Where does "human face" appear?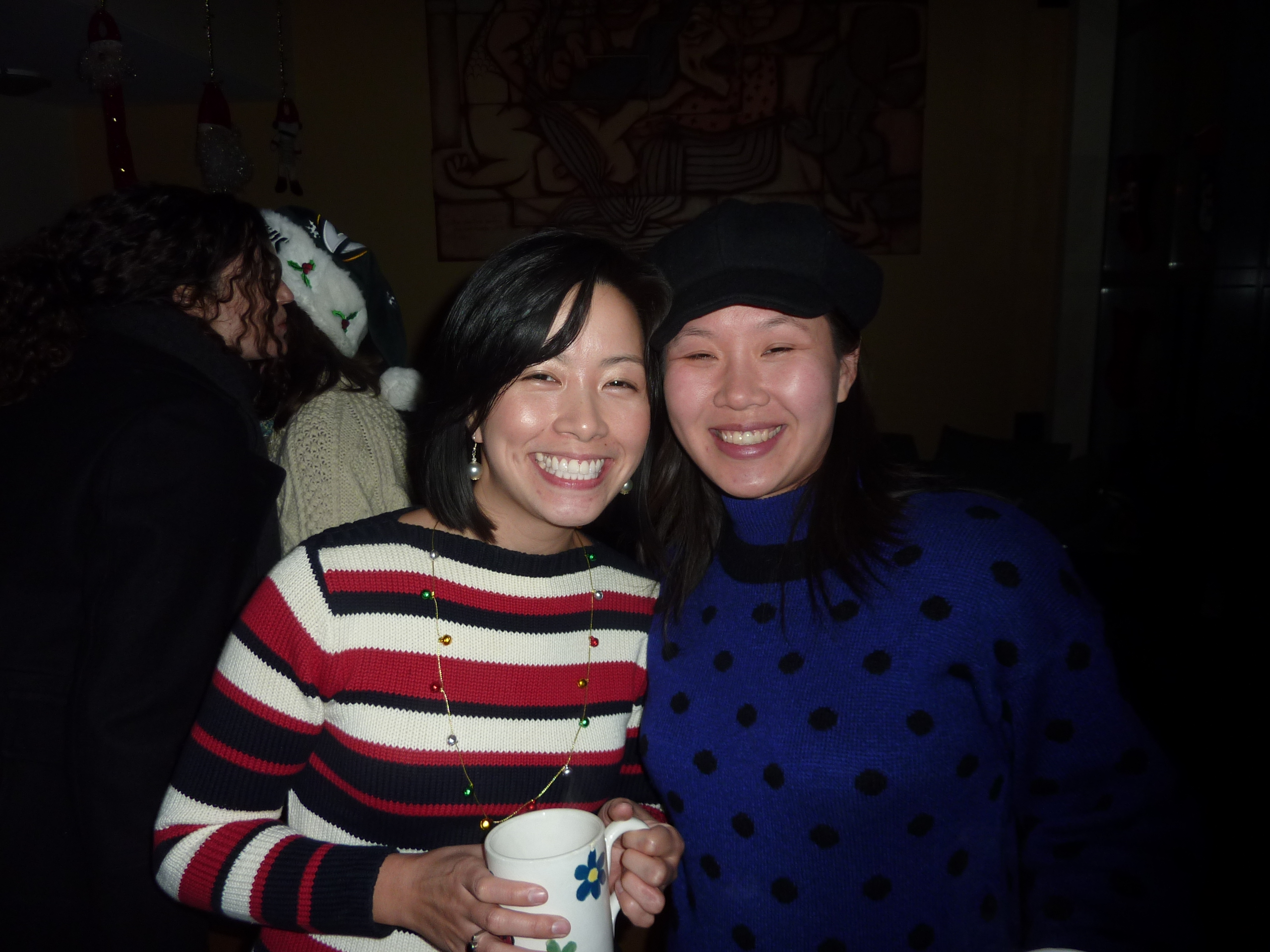
Appears at locate(236, 137, 327, 264).
